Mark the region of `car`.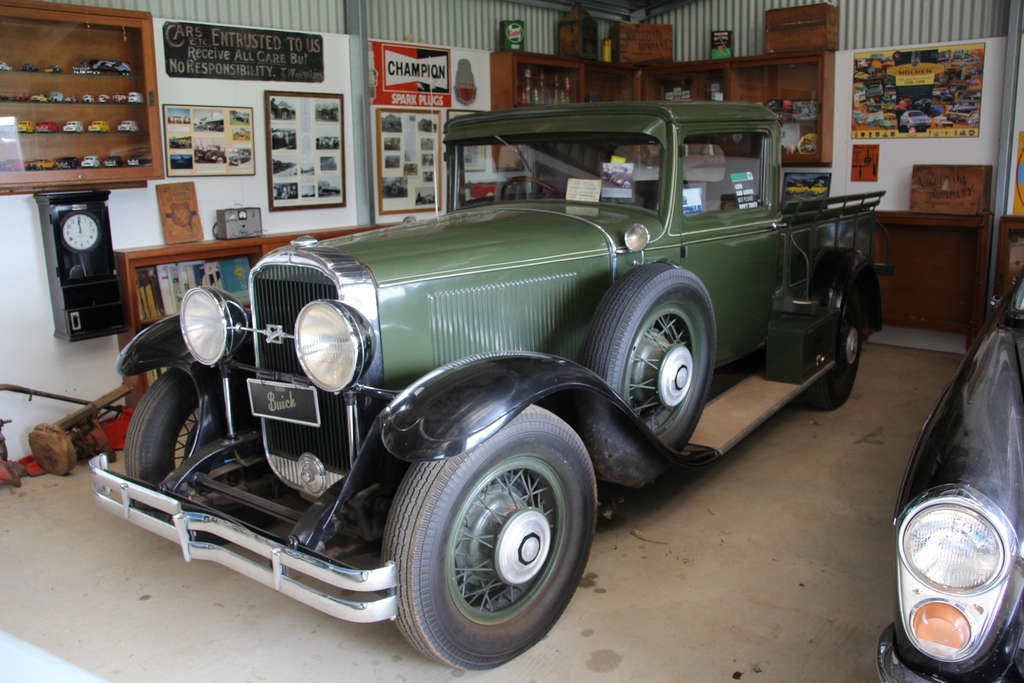
Region: (205,145,224,163).
